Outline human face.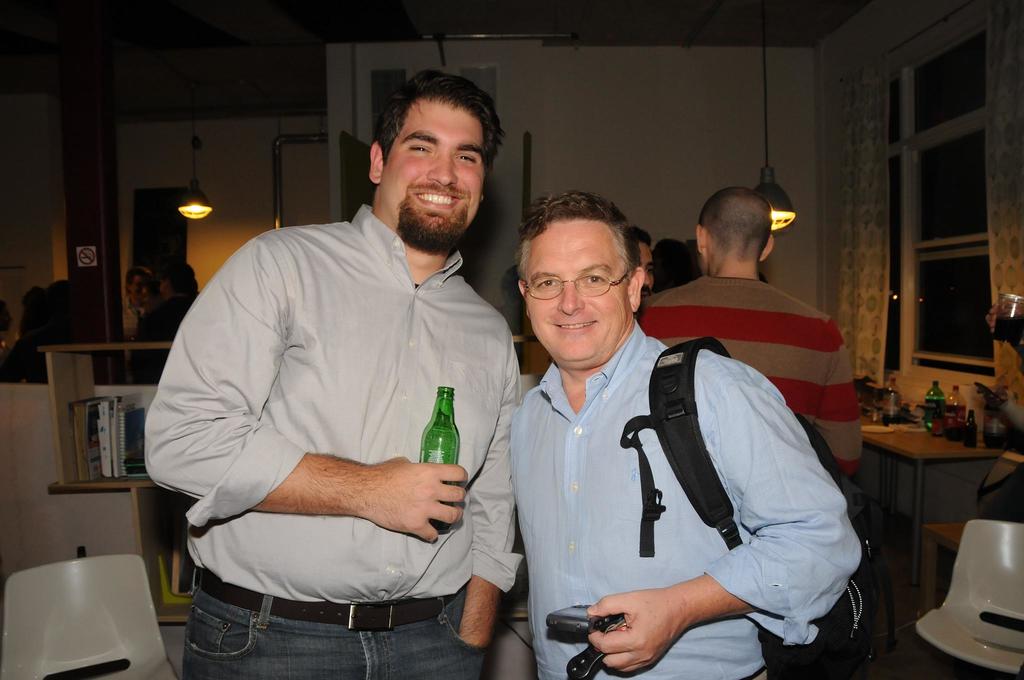
Outline: (529,215,627,365).
